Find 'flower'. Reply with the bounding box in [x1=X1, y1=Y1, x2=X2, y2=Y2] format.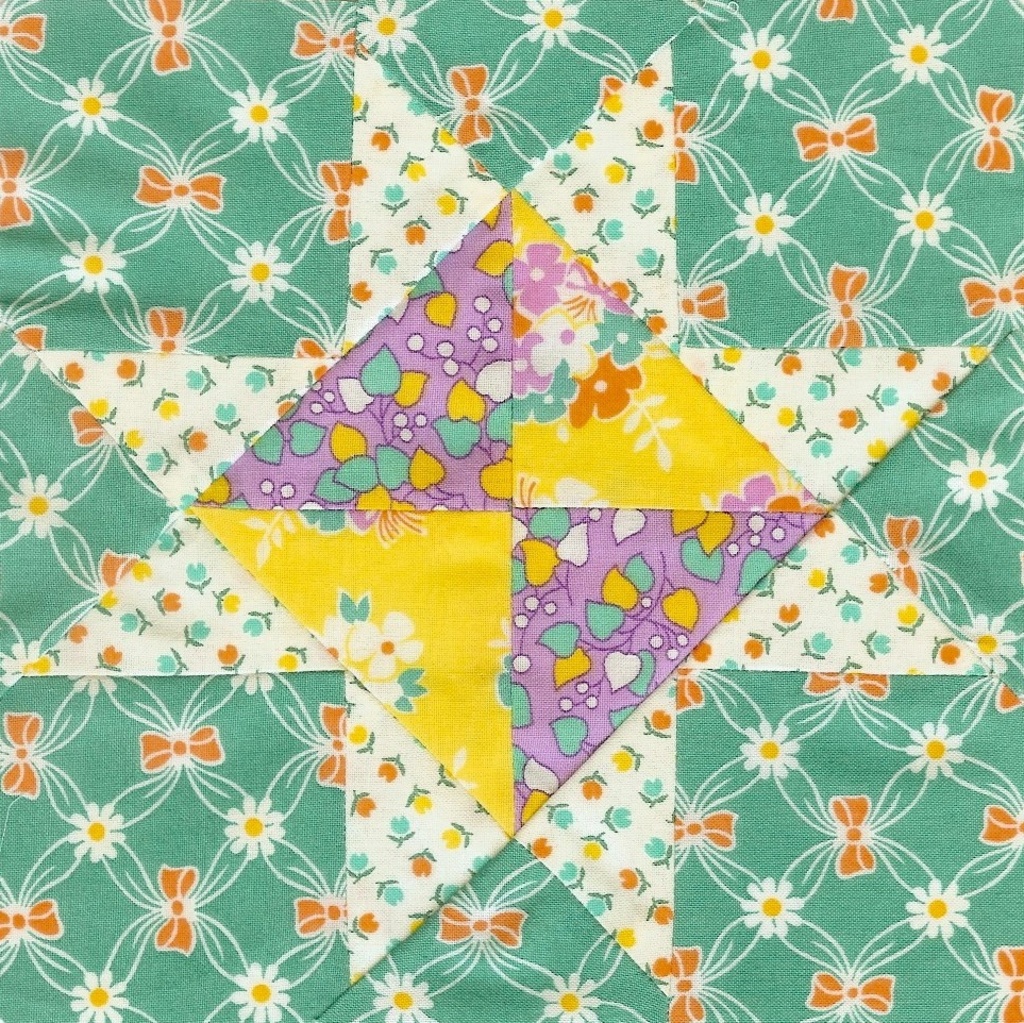
[x1=893, y1=184, x2=955, y2=245].
